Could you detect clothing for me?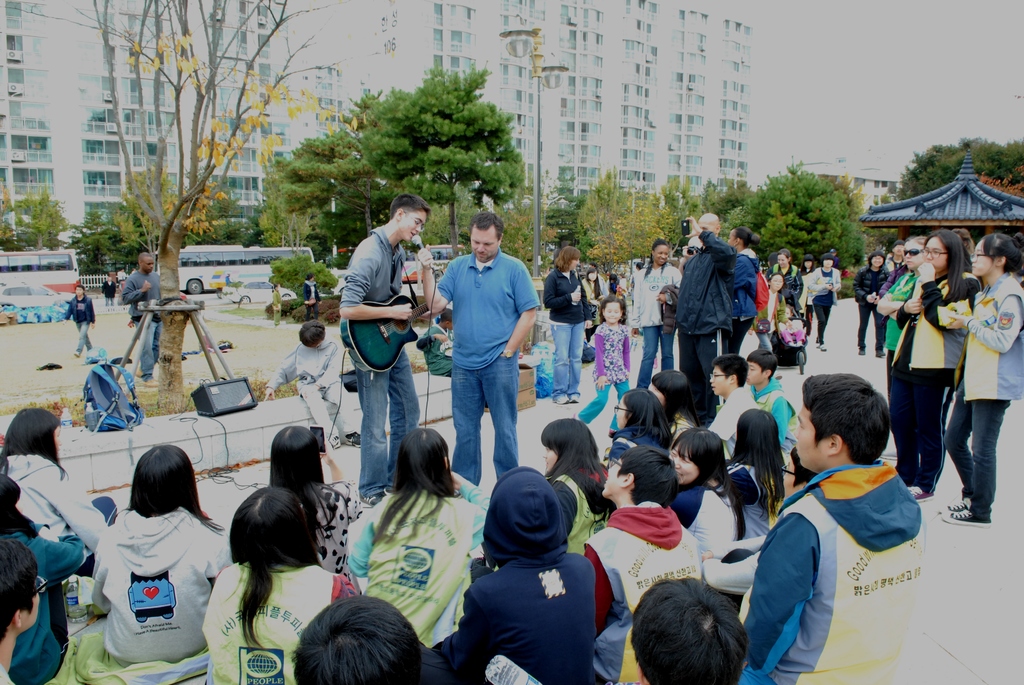
Detection result: region(854, 265, 885, 351).
